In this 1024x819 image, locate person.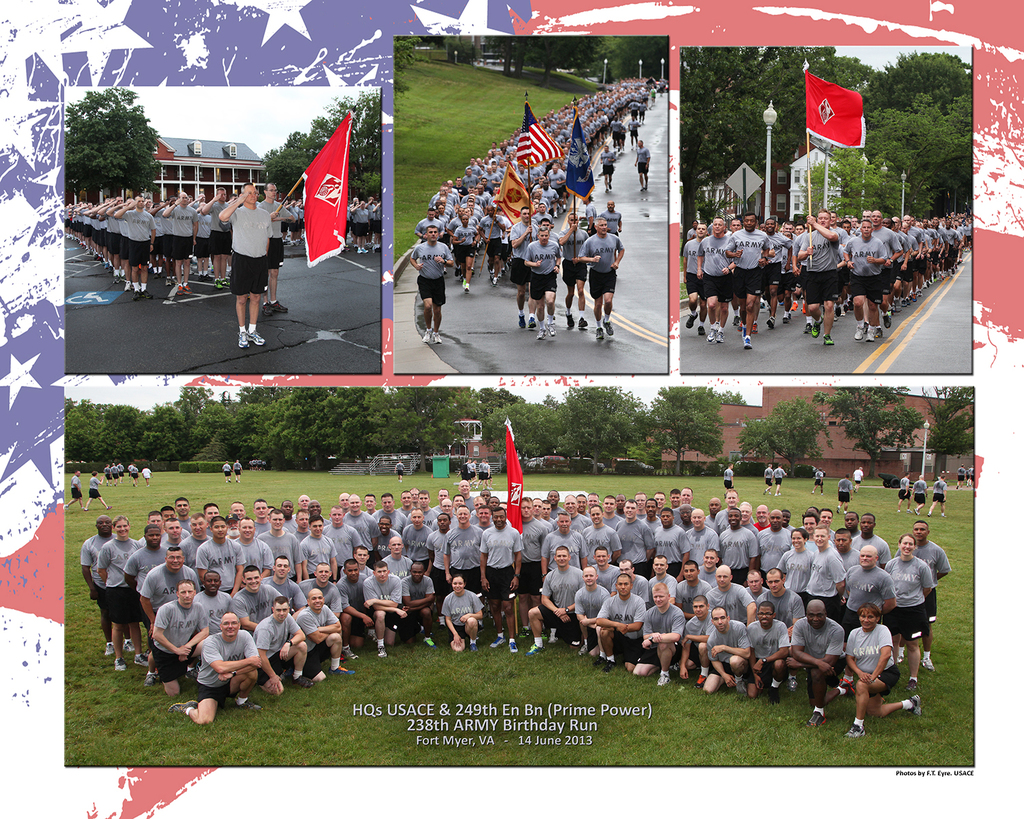
Bounding box: 117,526,167,667.
